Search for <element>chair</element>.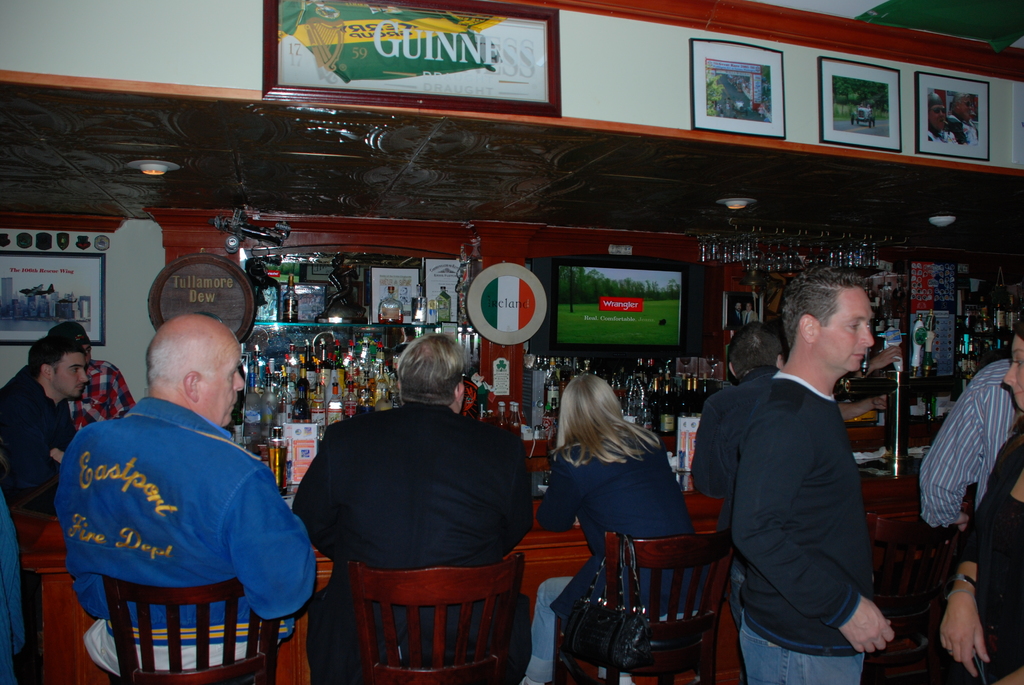
Found at 320/559/538/676.
